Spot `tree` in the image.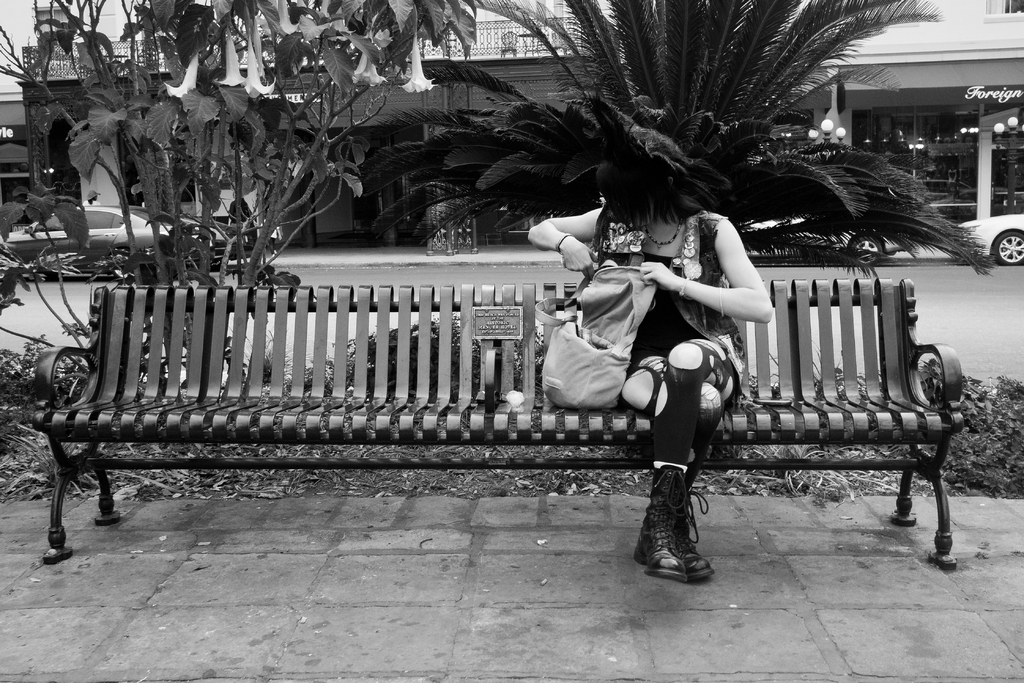
`tree` found at <bbox>368, 15, 985, 292</bbox>.
